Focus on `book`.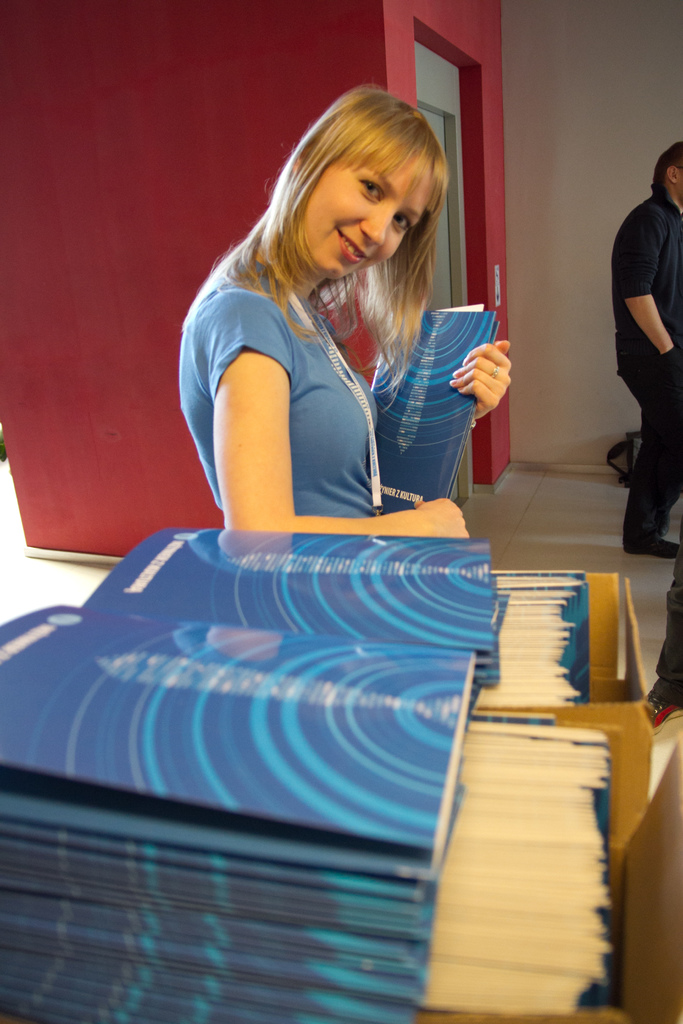
Focused at {"left": 0, "top": 600, "right": 475, "bottom": 854}.
